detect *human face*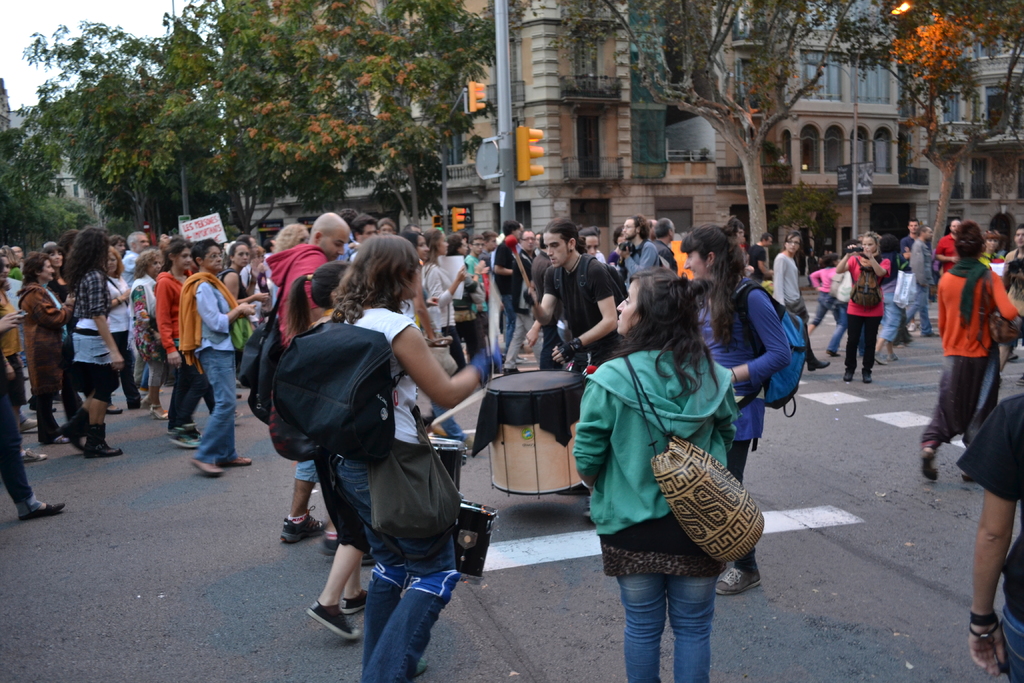
(x1=135, y1=229, x2=149, y2=248)
